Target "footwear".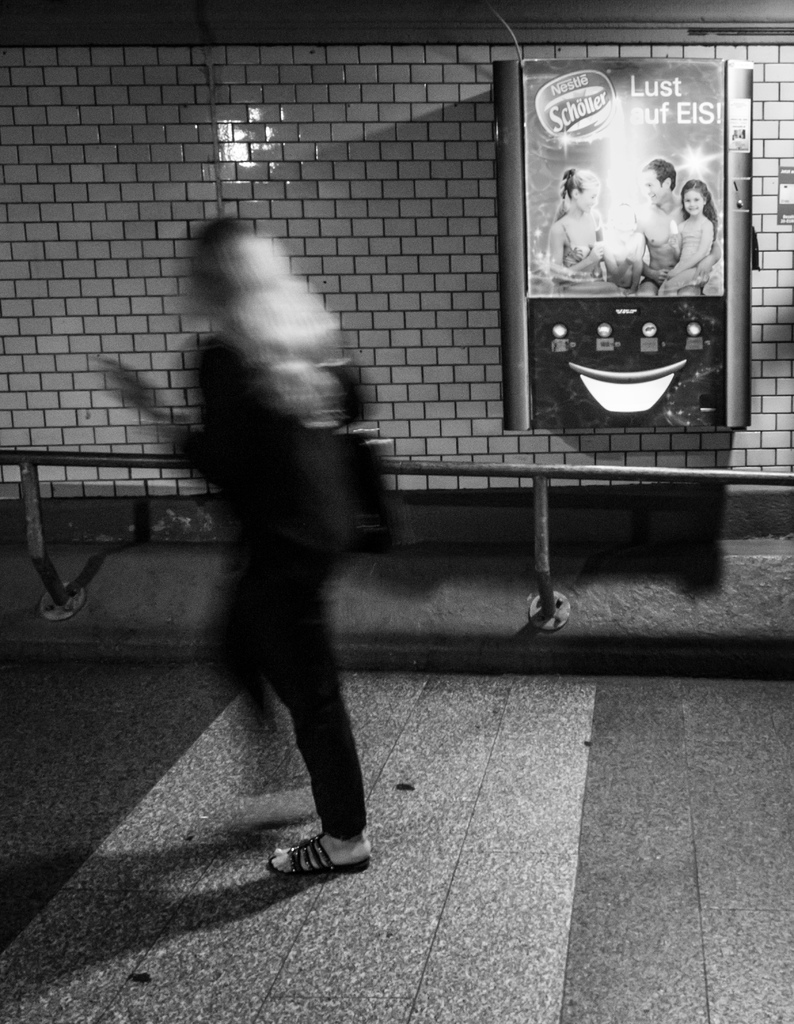
Target region: <bbox>267, 819, 361, 894</bbox>.
